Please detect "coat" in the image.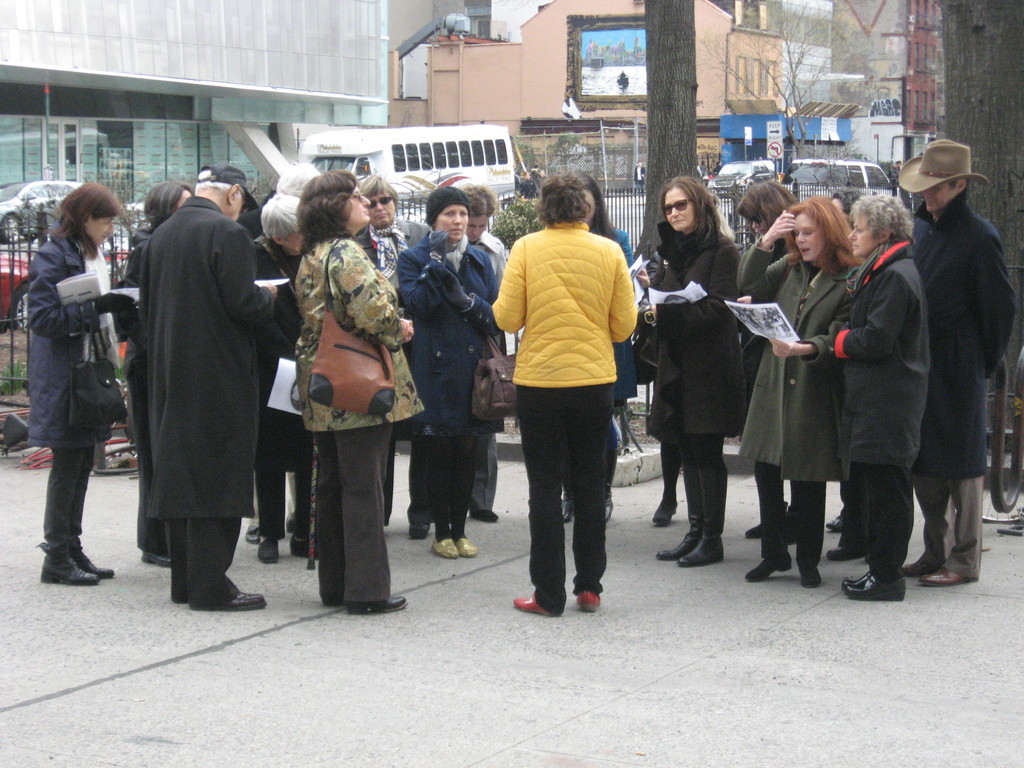
x1=824 y1=229 x2=925 y2=481.
